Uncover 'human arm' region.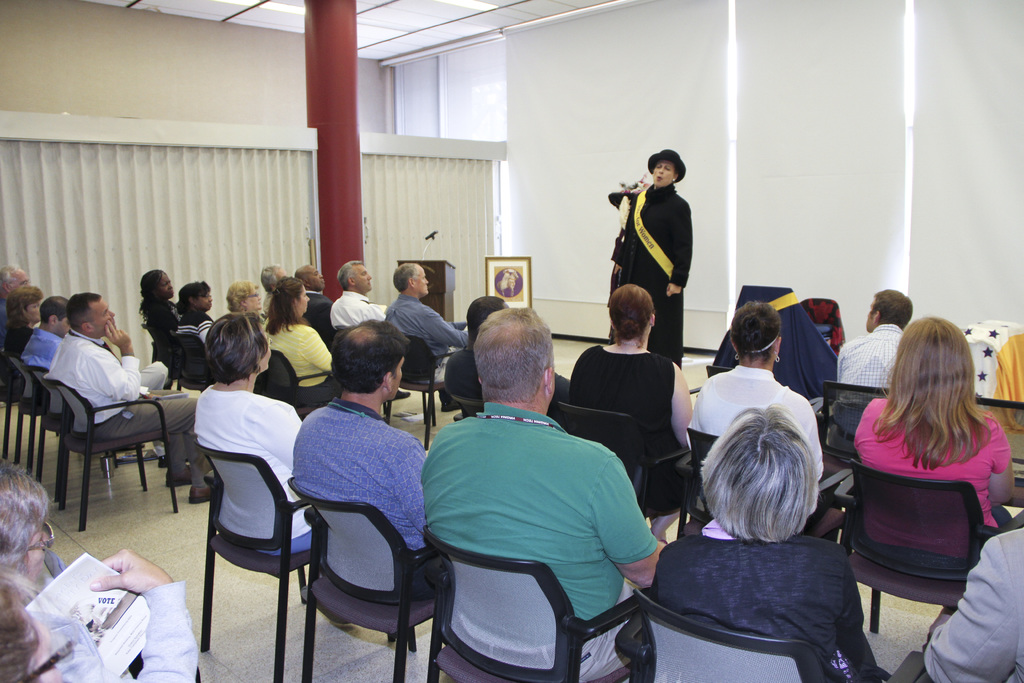
Uncovered: [left=592, top=456, right=668, bottom=588].
